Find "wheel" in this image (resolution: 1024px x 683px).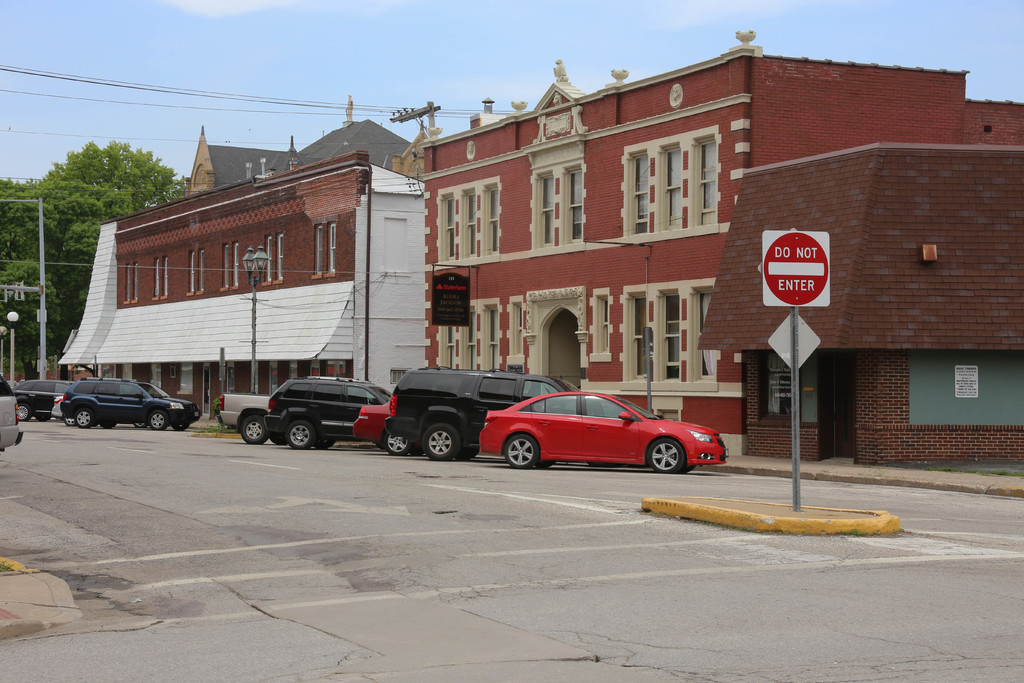
<bbox>173, 425, 189, 432</bbox>.
